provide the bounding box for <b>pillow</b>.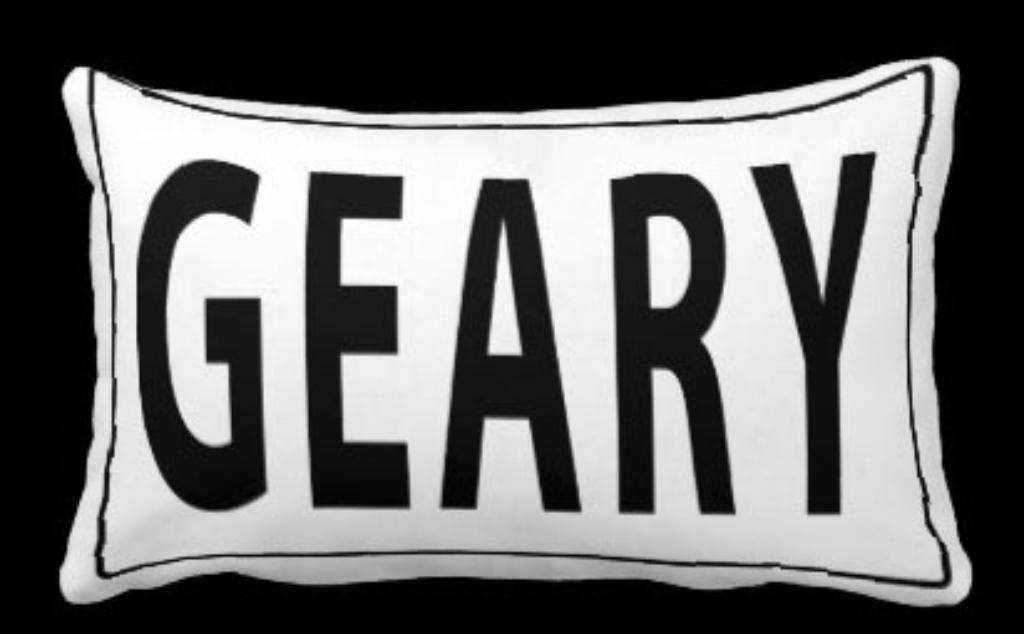
67, 65, 957, 599.
